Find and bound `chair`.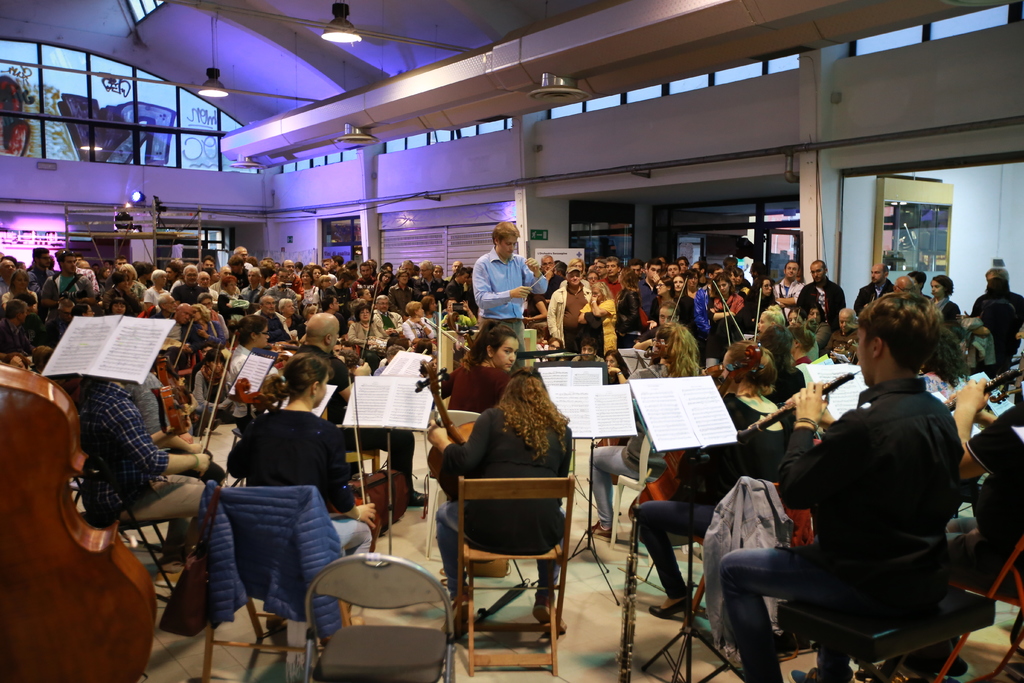
Bound: [x1=426, y1=407, x2=492, y2=556].
